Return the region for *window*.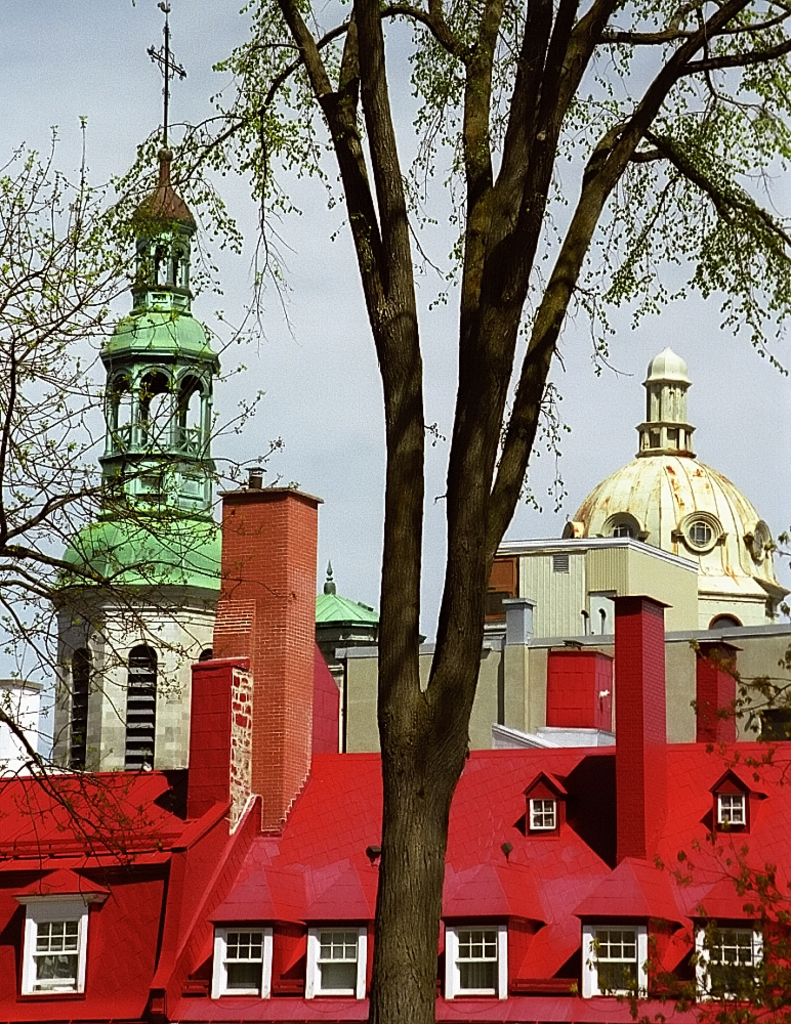
locate(523, 770, 574, 859).
